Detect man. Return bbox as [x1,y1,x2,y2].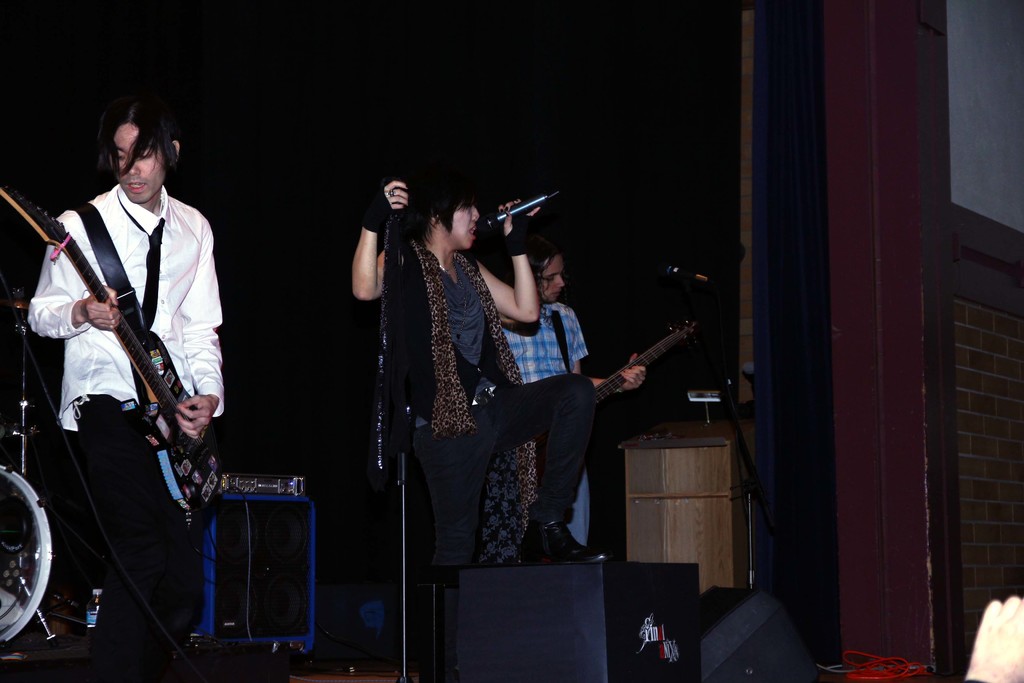
[350,161,615,682].
